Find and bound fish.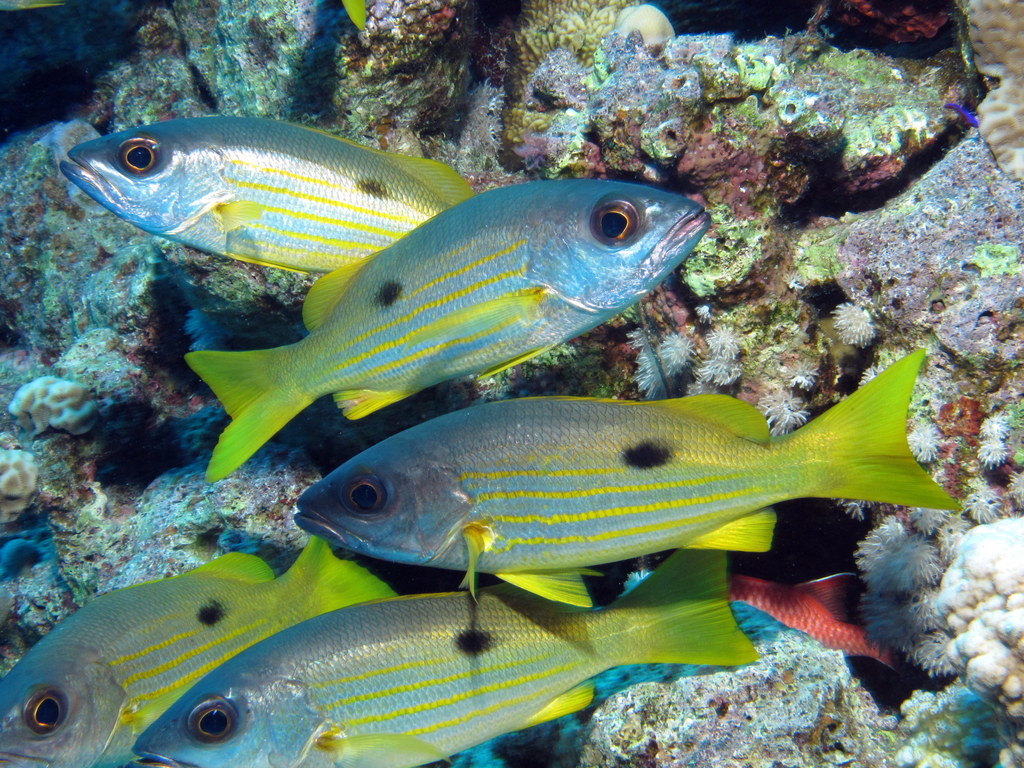
Bound: 179 173 711 483.
